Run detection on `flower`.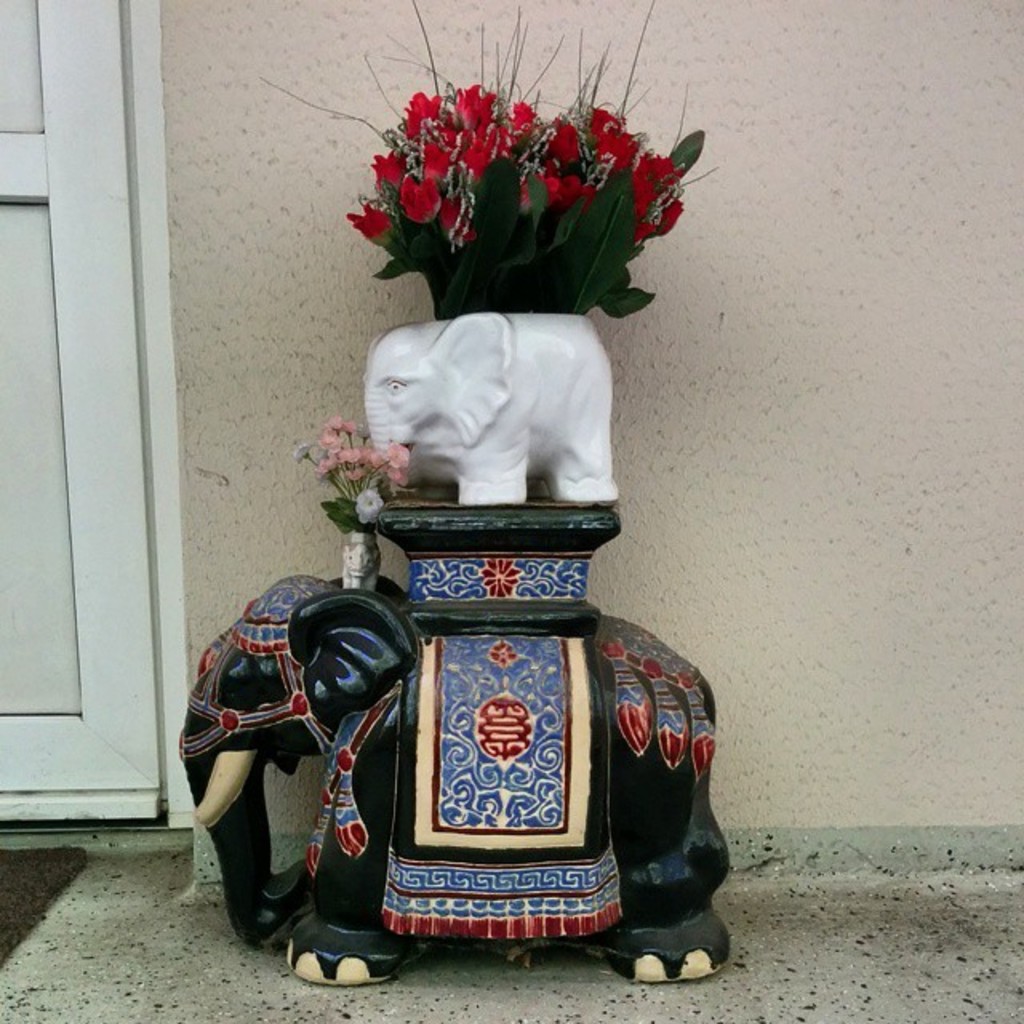
Result: locate(514, 170, 570, 210).
